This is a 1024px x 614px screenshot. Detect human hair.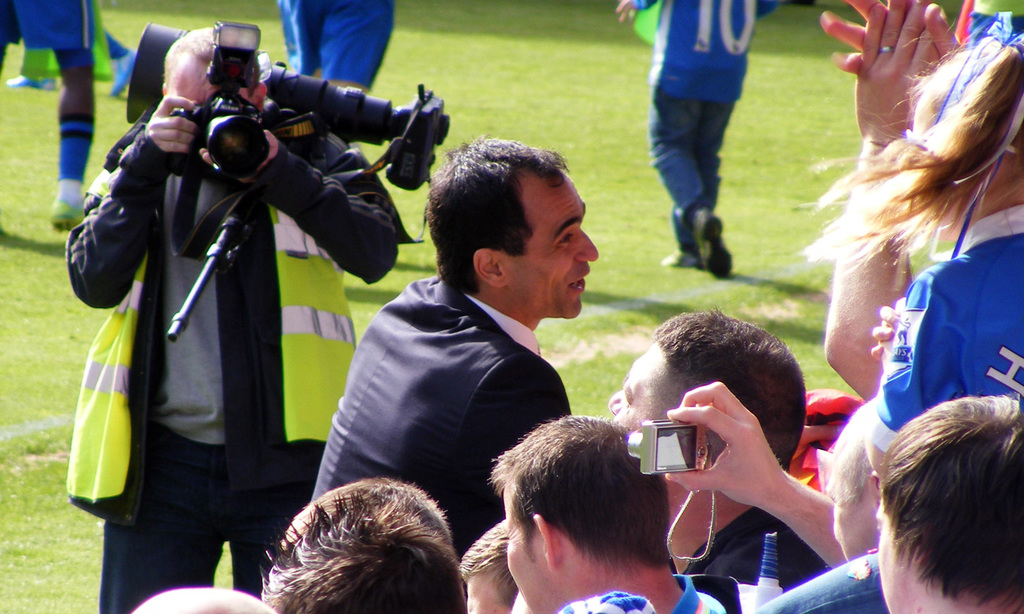
(left=267, top=491, right=466, bottom=613).
